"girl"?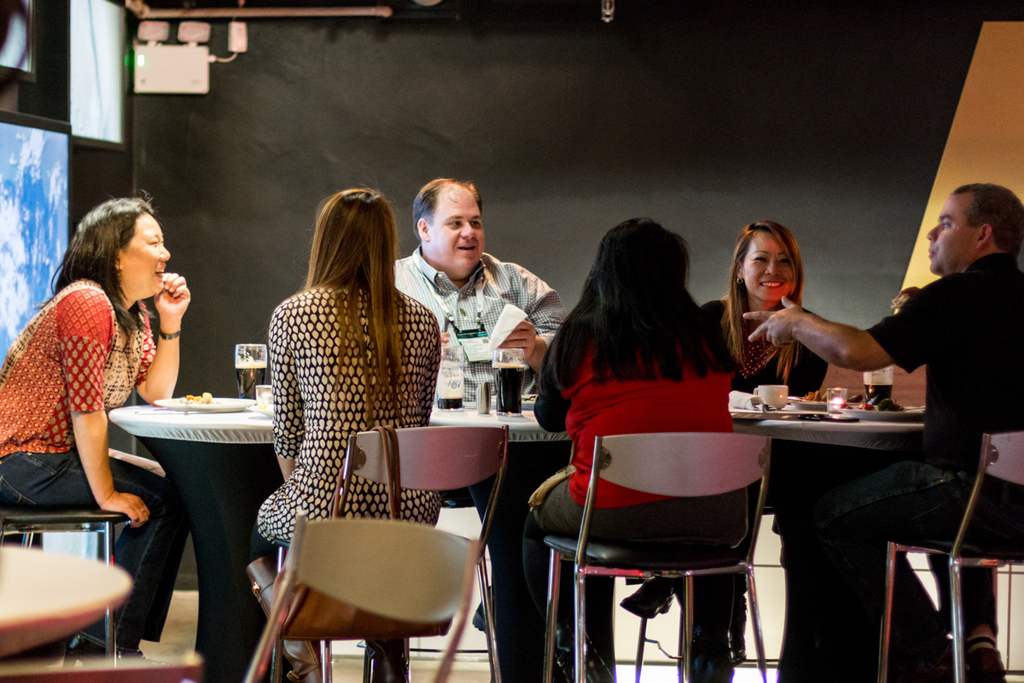
252, 183, 443, 682
